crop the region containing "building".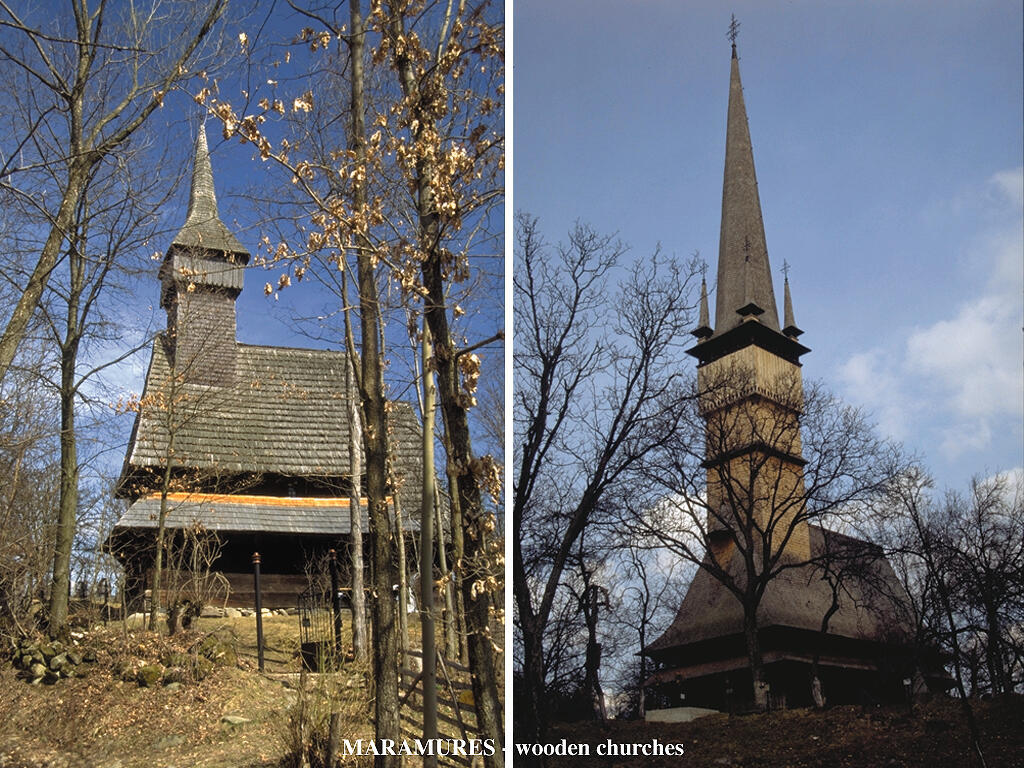
Crop region: 612, 13, 957, 724.
